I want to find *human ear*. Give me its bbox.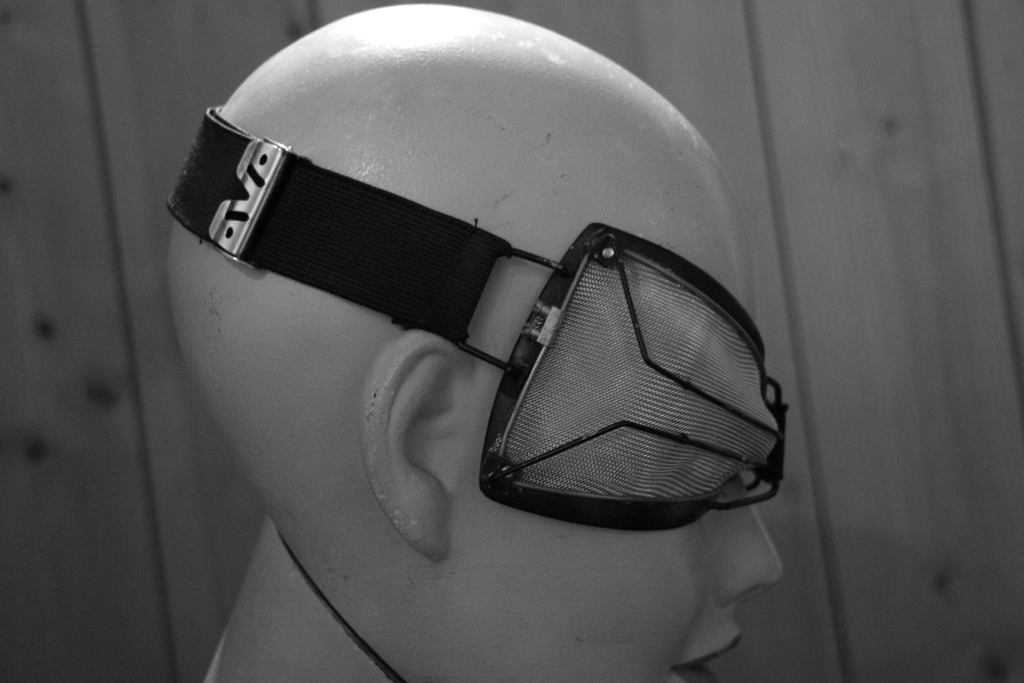
[358, 329, 456, 562].
